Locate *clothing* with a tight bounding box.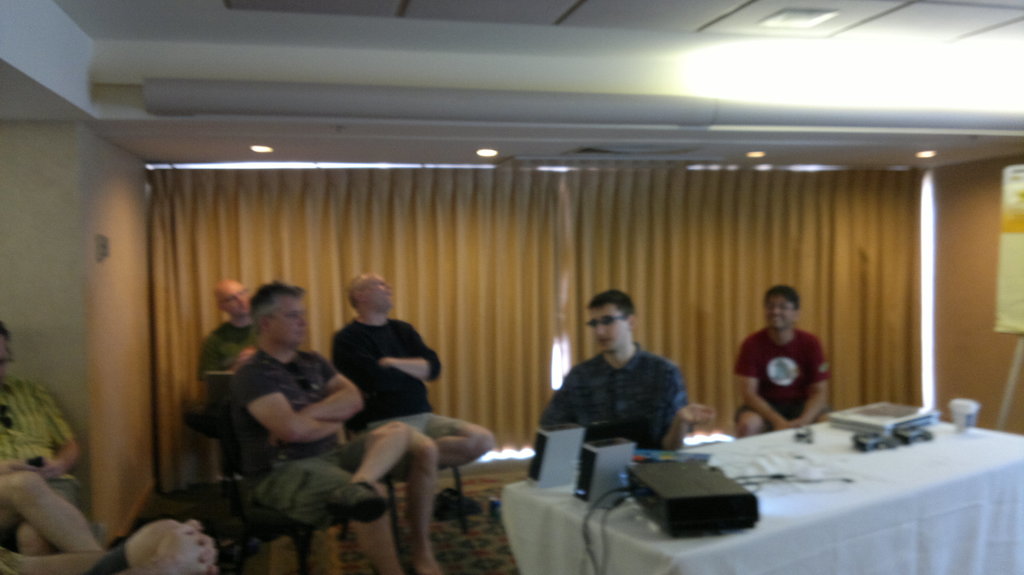
[x1=0, y1=376, x2=84, y2=535].
